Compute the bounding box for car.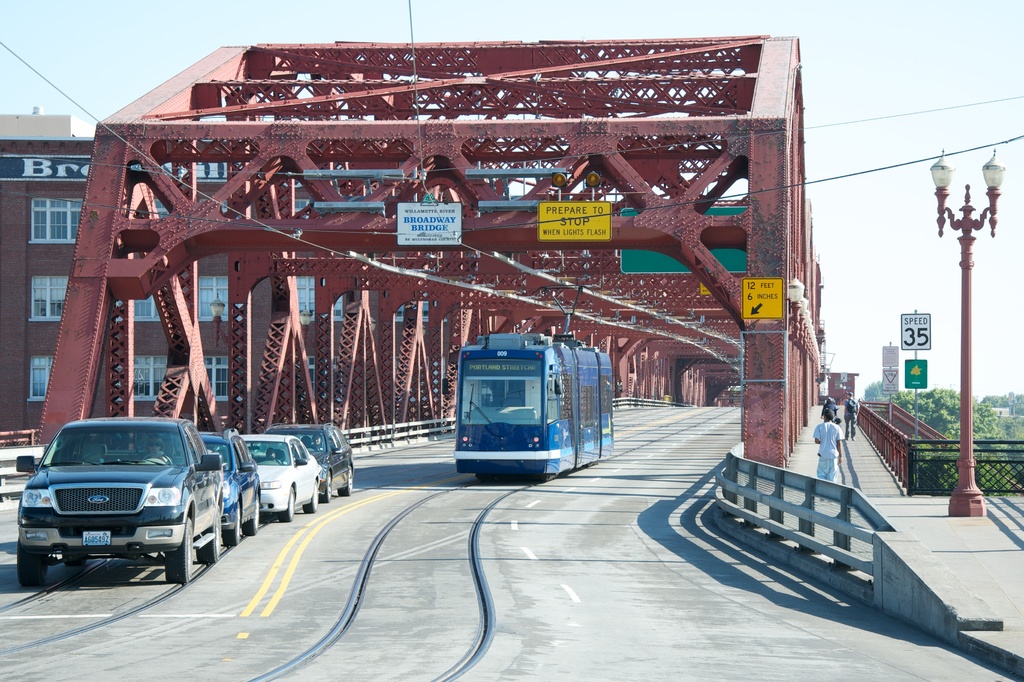
(259,425,352,501).
